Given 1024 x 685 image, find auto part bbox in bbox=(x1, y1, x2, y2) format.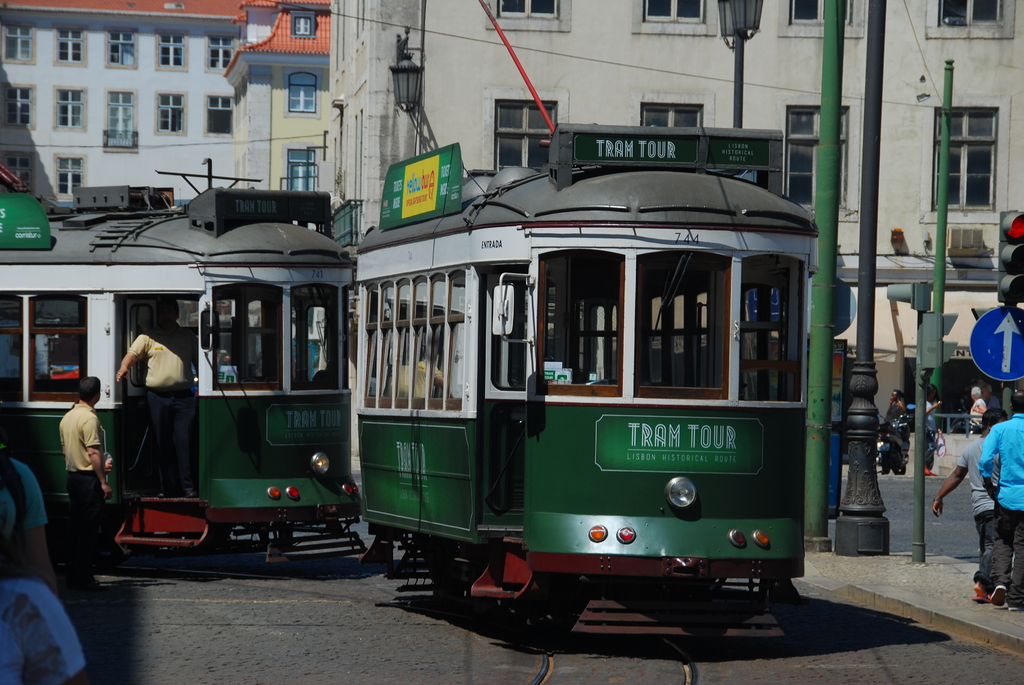
bbox=(344, 482, 360, 503).
